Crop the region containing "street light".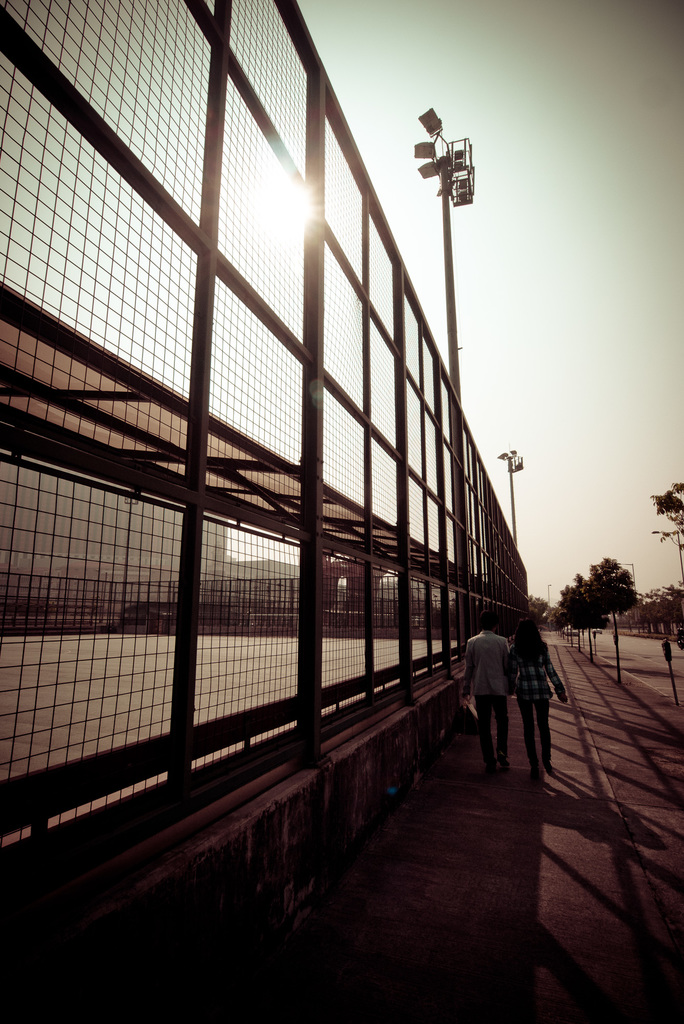
Crop region: 494,444,531,545.
